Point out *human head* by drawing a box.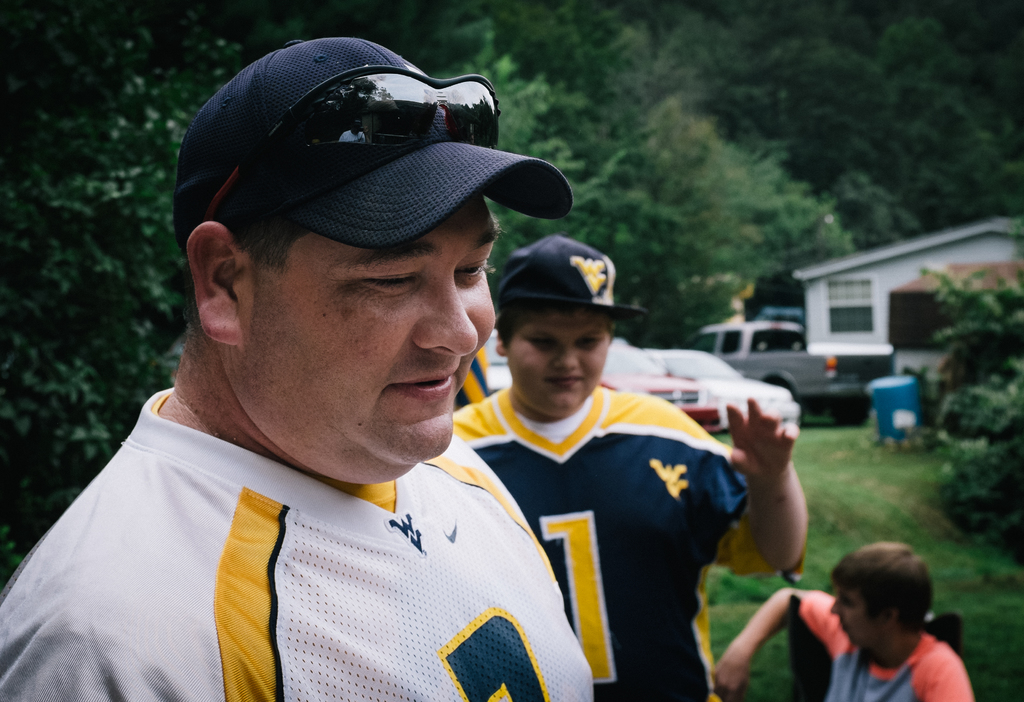
499 240 618 416.
